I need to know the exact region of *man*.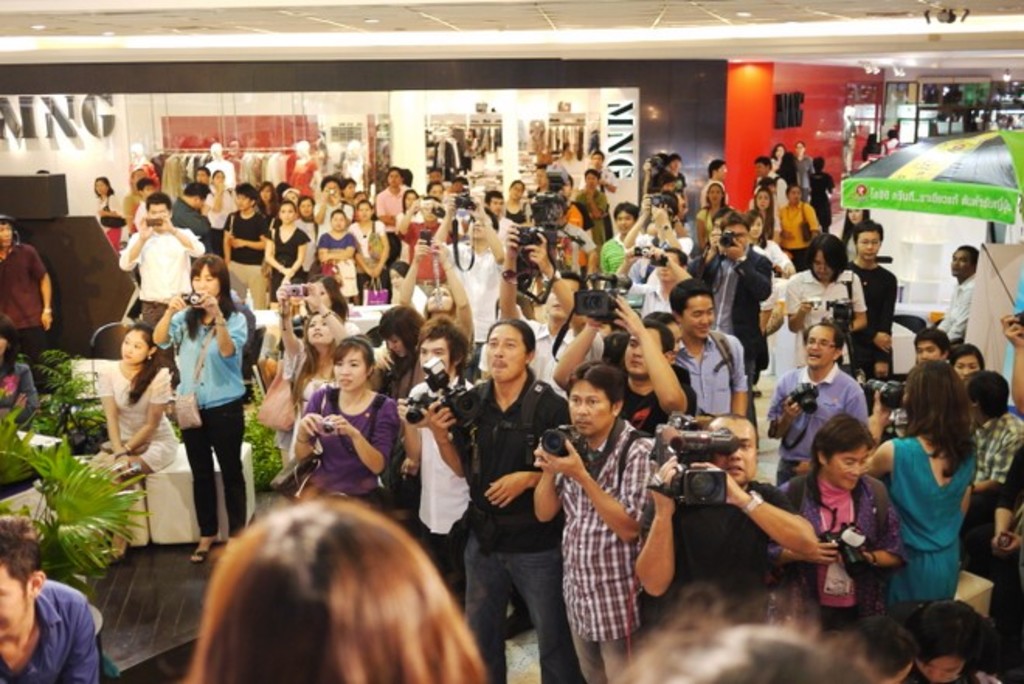
Region: [x1=698, y1=157, x2=731, y2=212].
